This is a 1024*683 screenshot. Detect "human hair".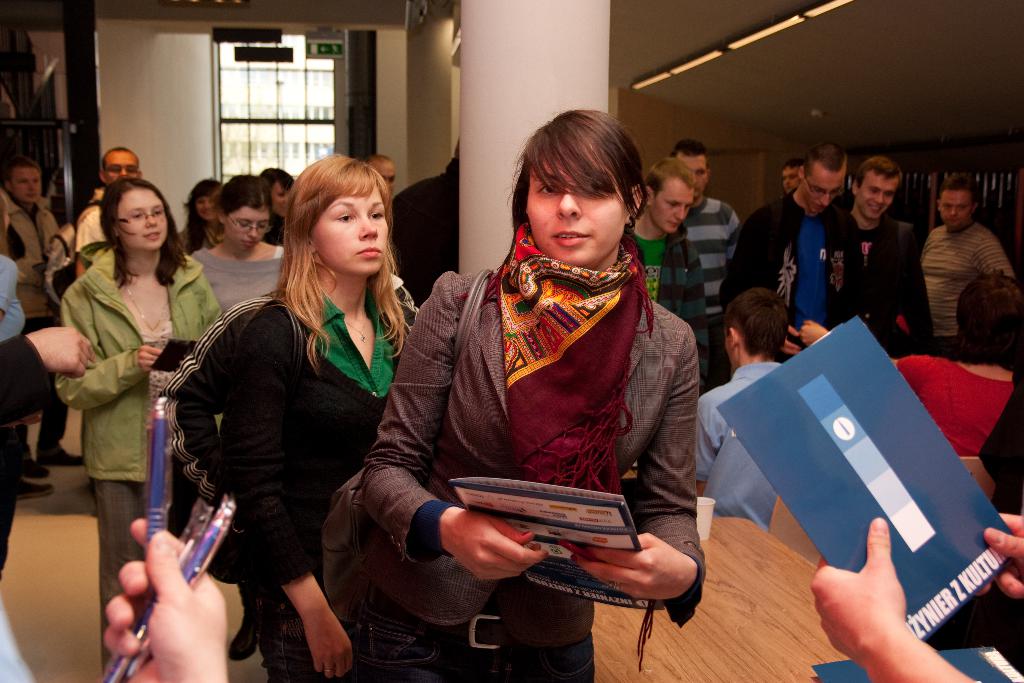
detection(723, 288, 788, 361).
